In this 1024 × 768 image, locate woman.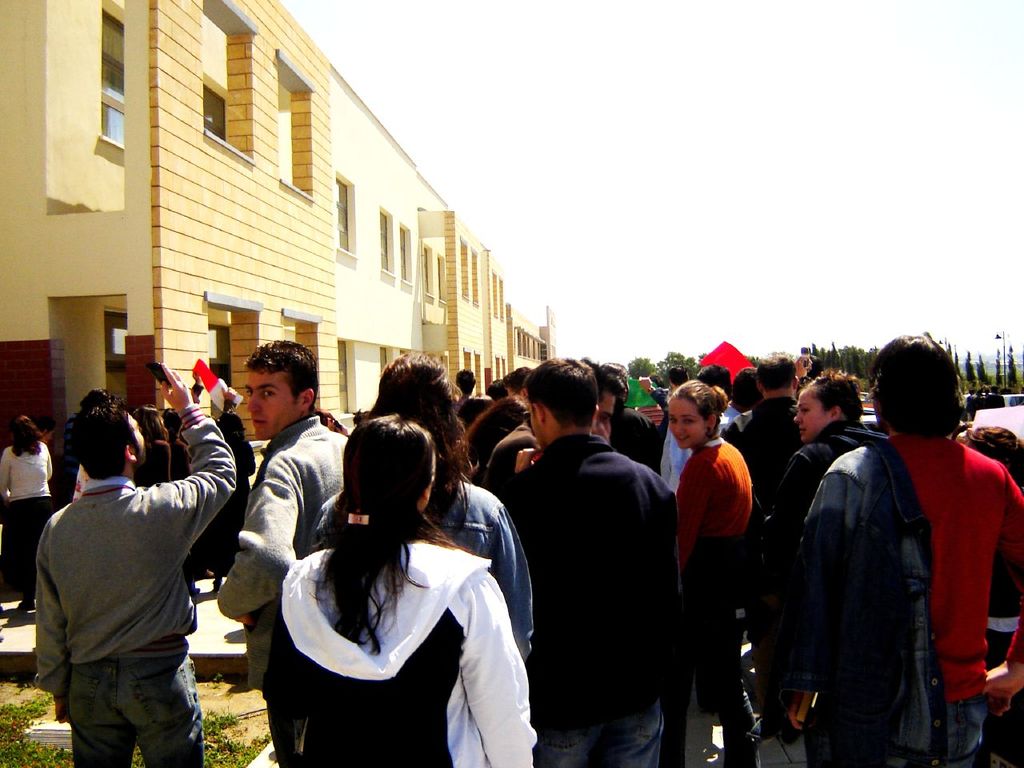
Bounding box: box(198, 414, 254, 586).
